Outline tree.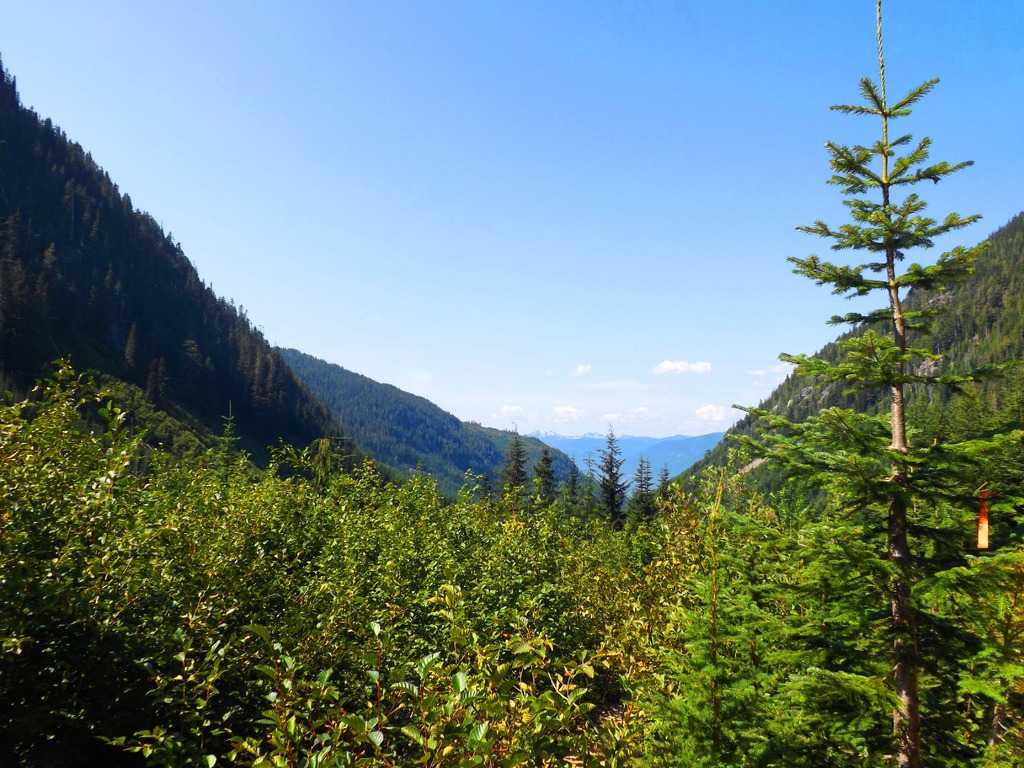
Outline: (x1=589, y1=419, x2=636, y2=531).
